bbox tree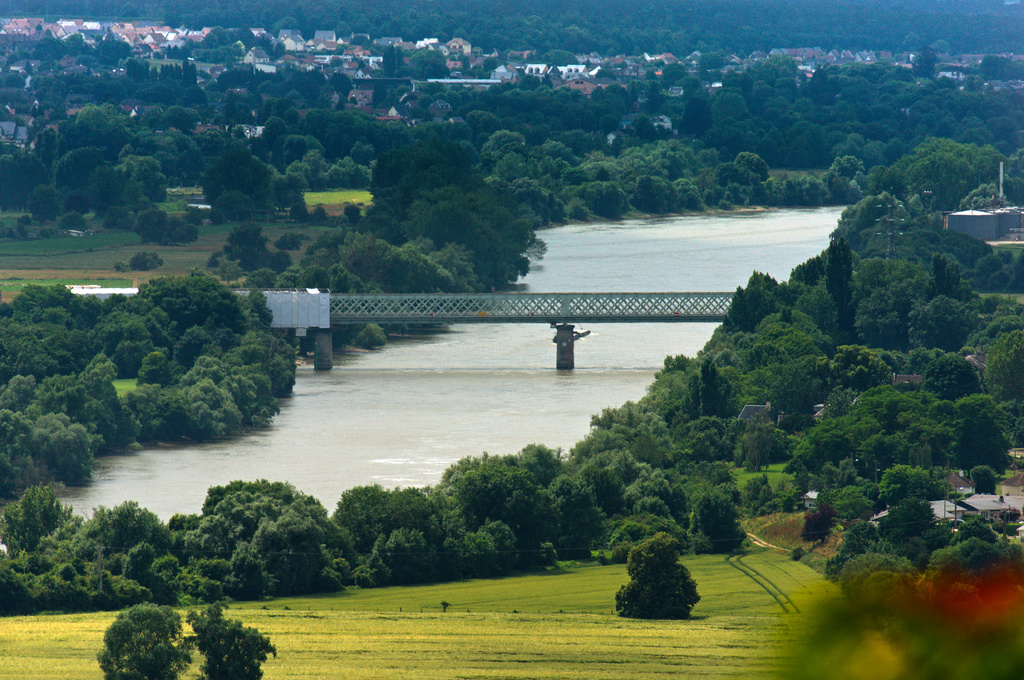
877:491:934:542
